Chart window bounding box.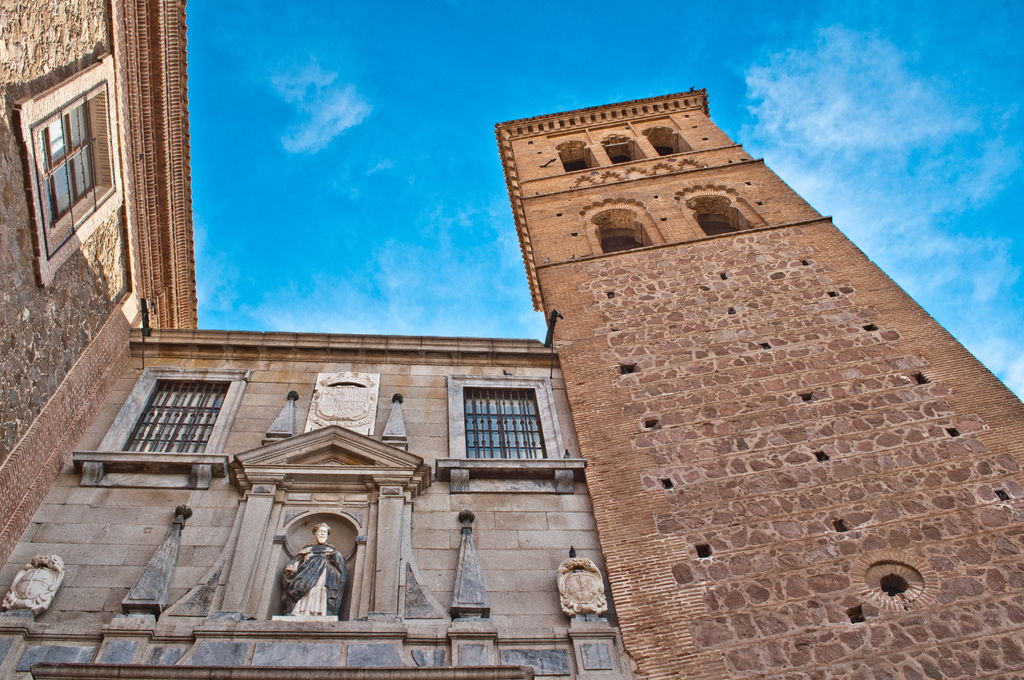
Charted: pyautogui.locateOnScreen(680, 186, 757, 238).
